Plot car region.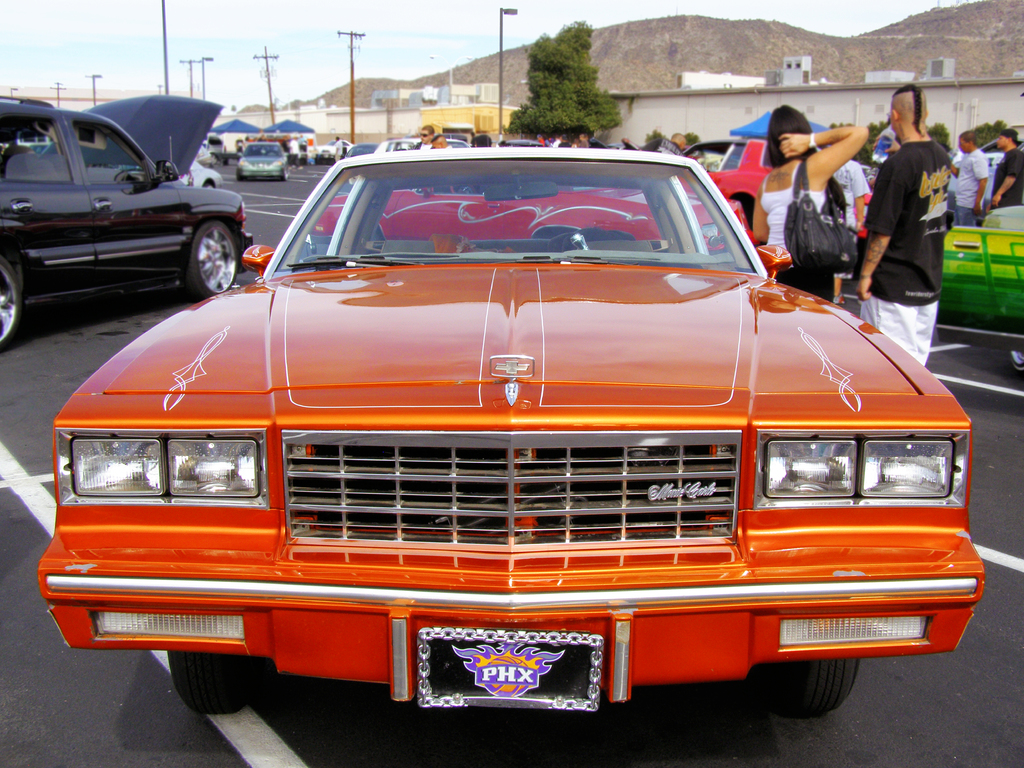
Plotted at locate(42, 145, 990, 721).
